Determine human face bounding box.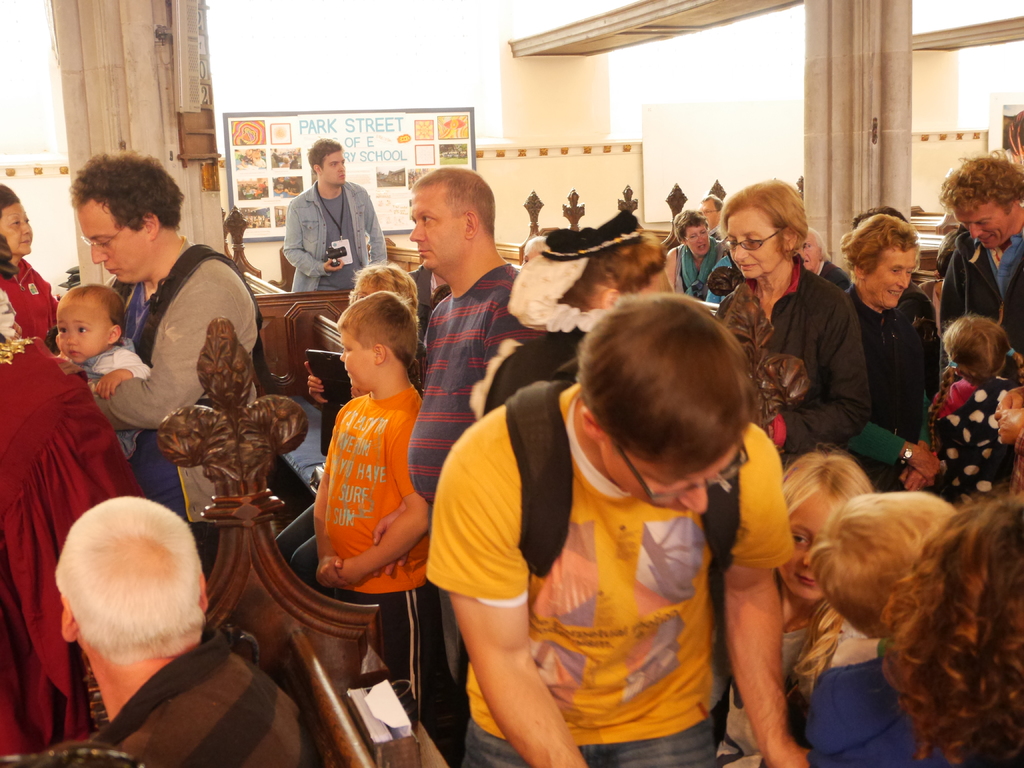
Determined: 52 305 109 364.
